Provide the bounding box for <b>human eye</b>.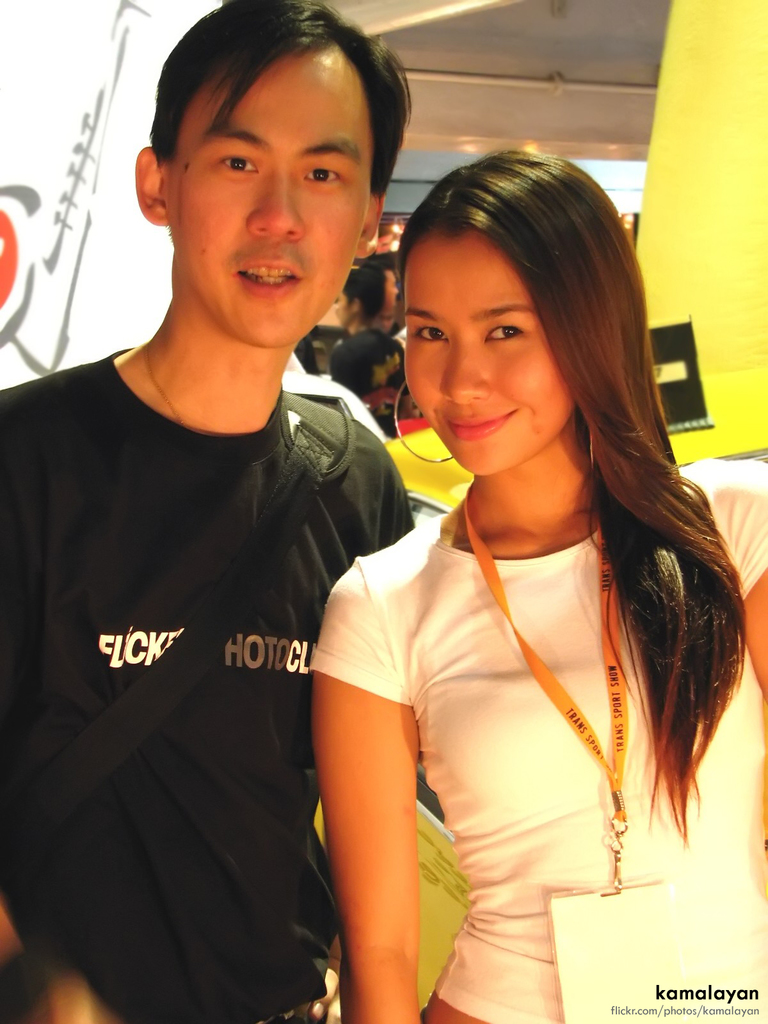
<bbox>212, 147, 262, 180</bbox>.
